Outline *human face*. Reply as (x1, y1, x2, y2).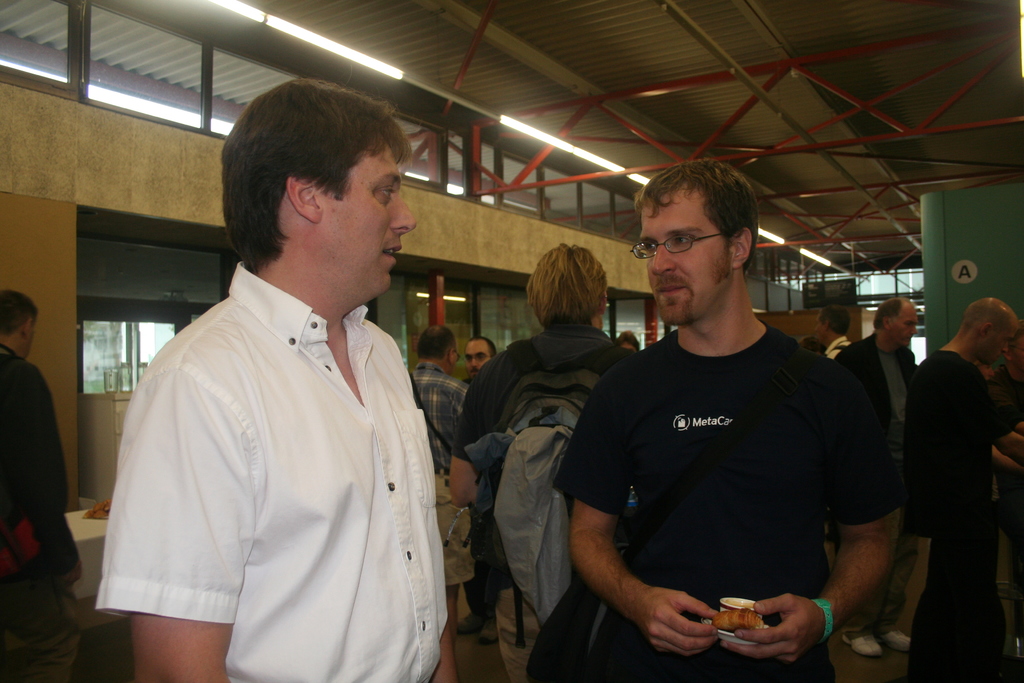
(893, 303, 916, 345).
